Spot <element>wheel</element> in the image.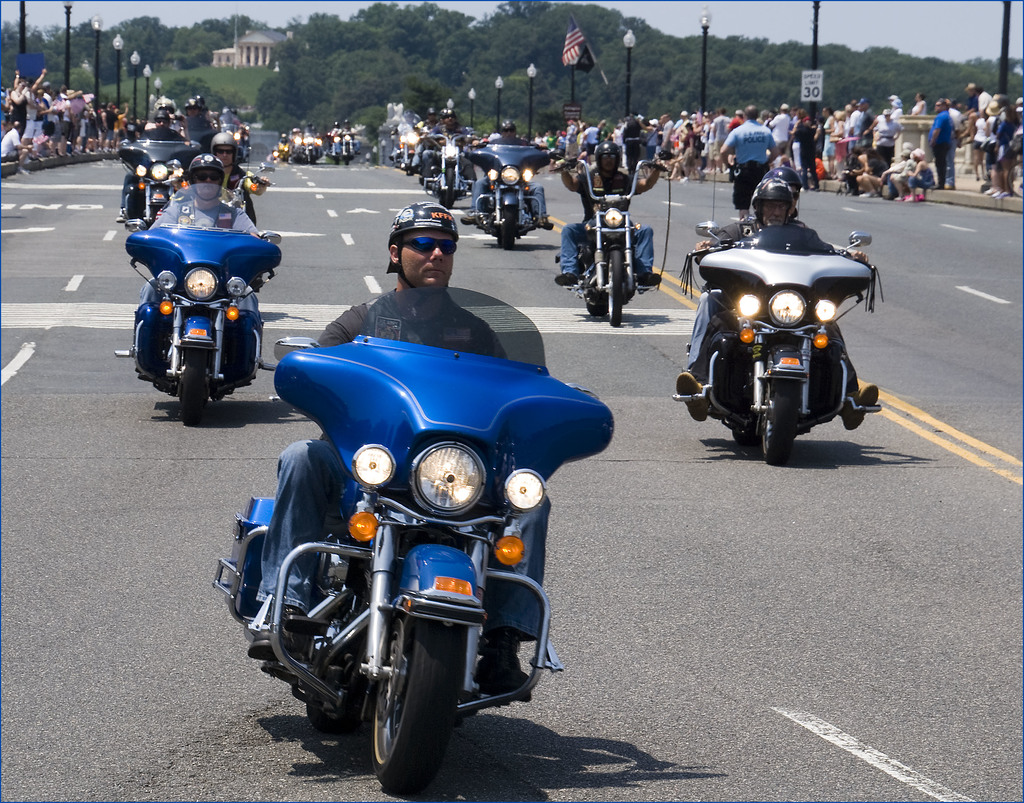
<element>wheel</element> found at {"left": 444, "top": 170, "right": 455, "bottom": 208}.
